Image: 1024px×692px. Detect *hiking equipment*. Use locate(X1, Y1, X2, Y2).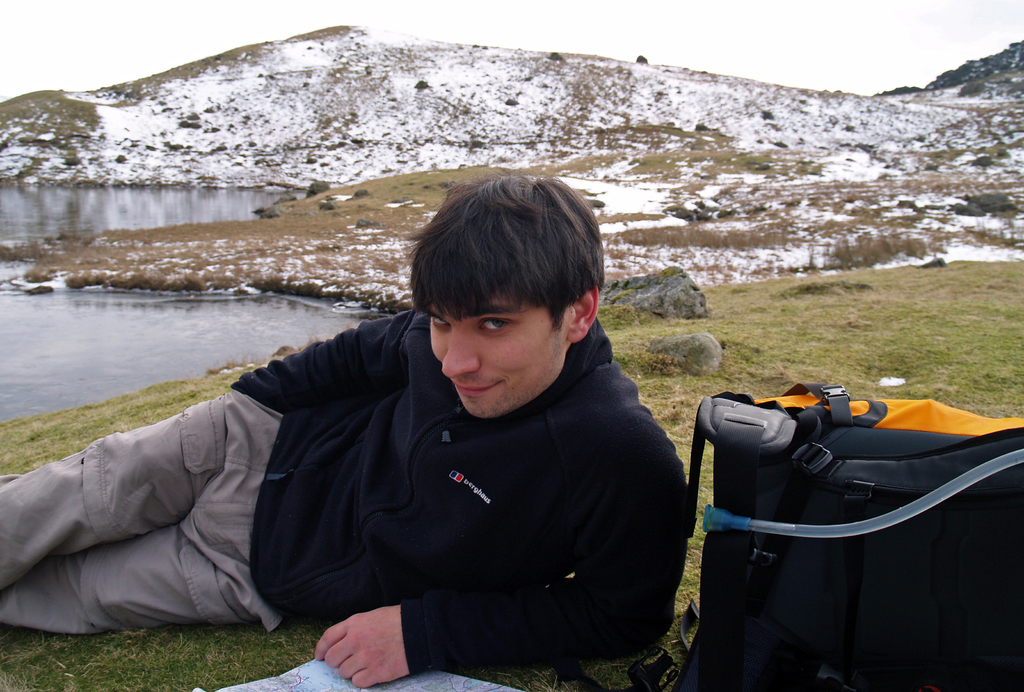
locate(669, 382, 1023, 691).
